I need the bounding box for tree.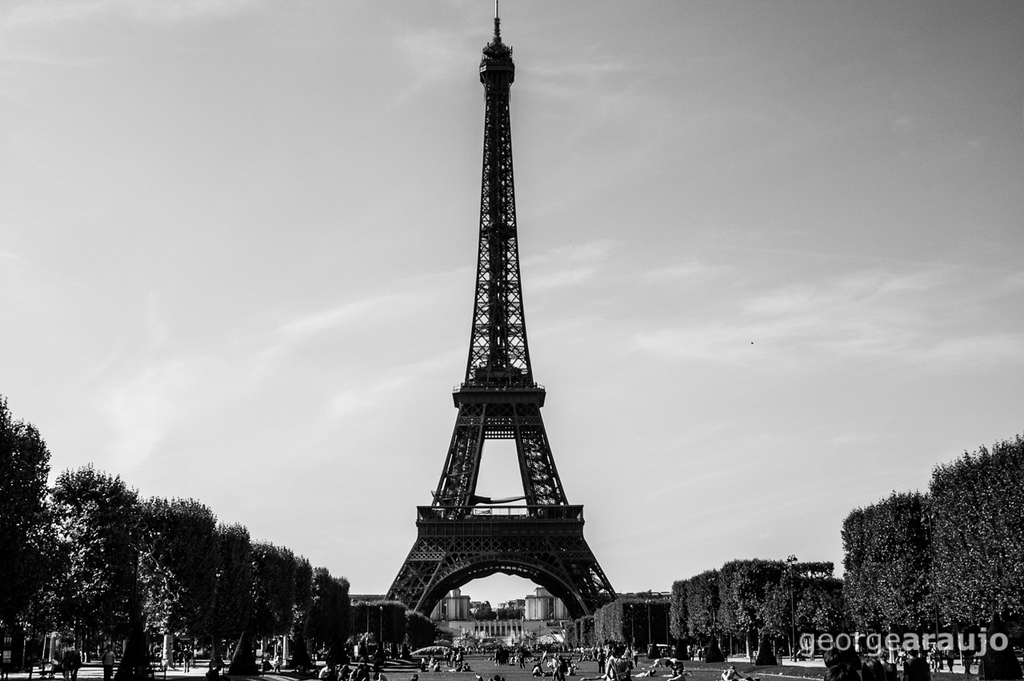
Here it is: 923, 437, 1023, 670.
